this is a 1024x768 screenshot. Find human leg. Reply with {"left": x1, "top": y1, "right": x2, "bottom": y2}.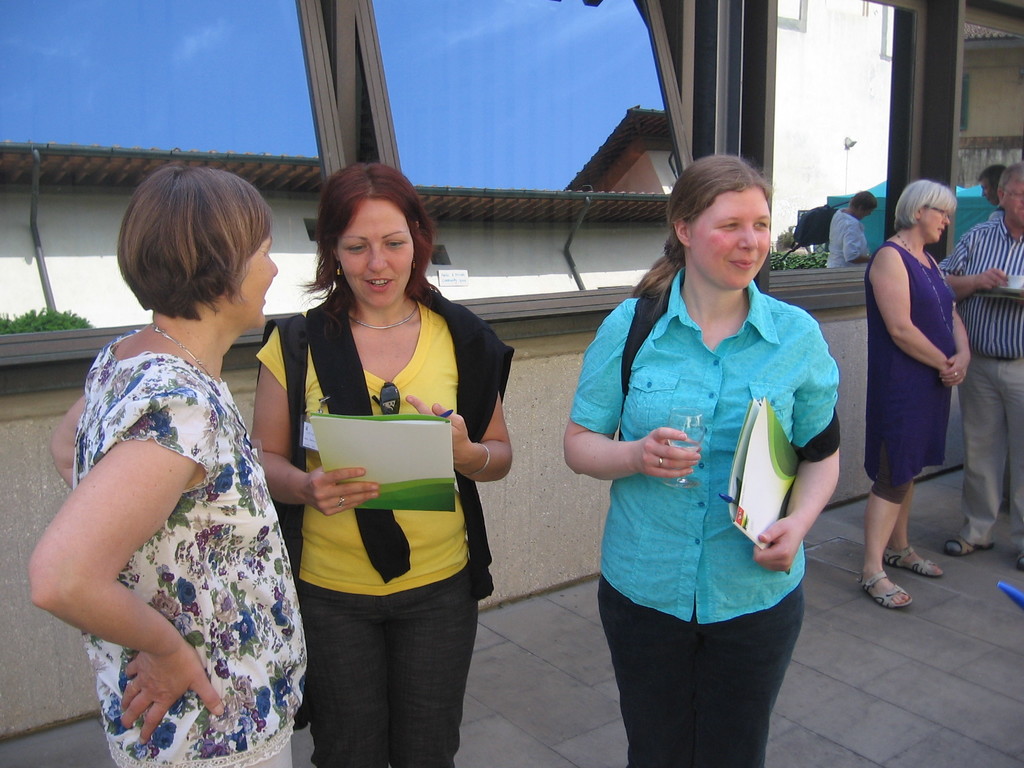
{"left": 388, "top": 569, "right": 472, "bottom": 767}.
